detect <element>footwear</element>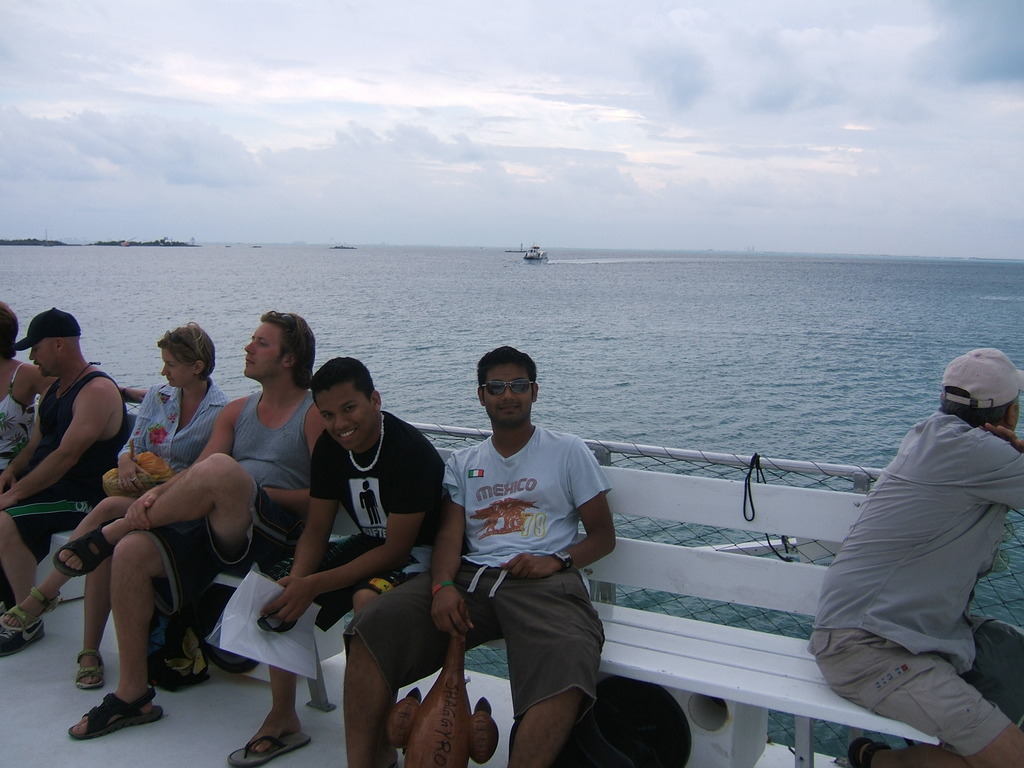
<box>227,733,313,765</box>
